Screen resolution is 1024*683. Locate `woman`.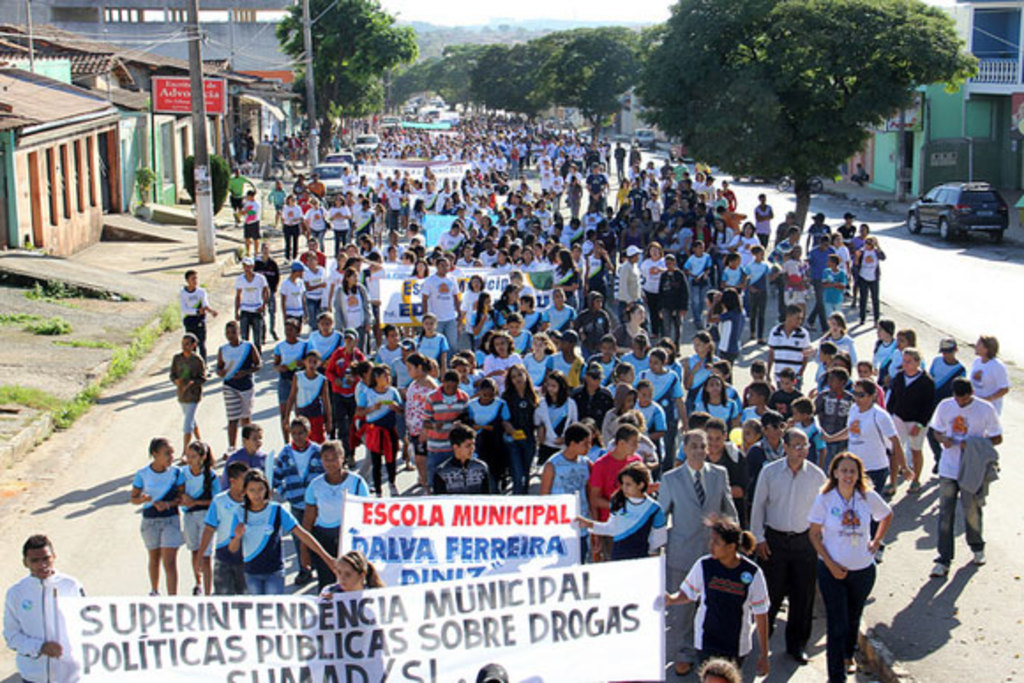
box(719, 217, 727, 251).
